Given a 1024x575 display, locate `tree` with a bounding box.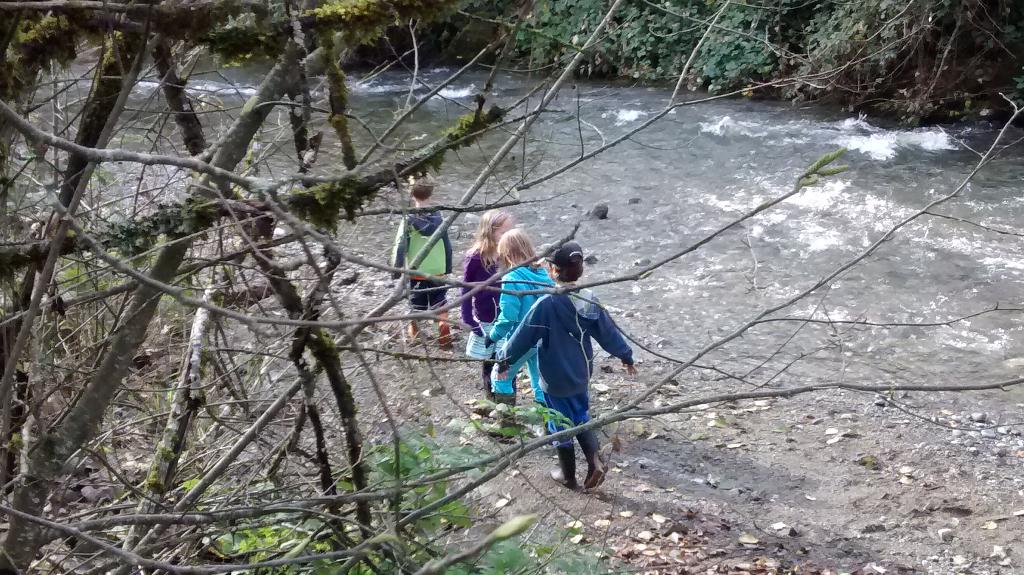
Located: [0,45,973,520].
